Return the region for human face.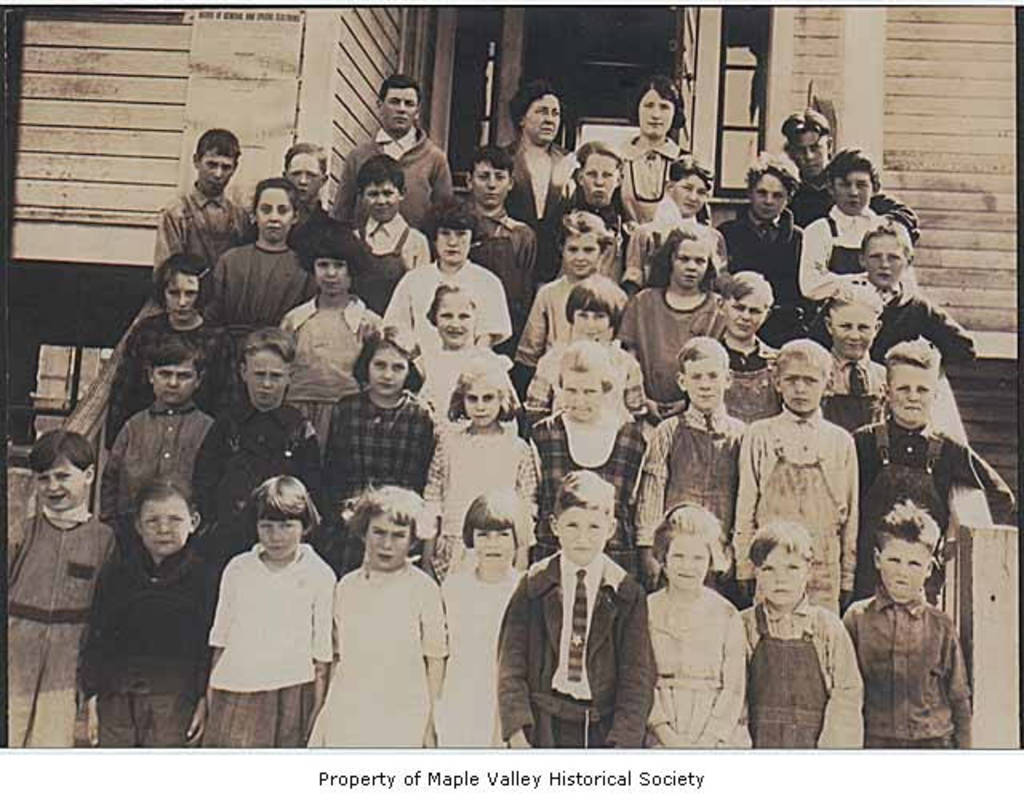
x1=387, y1=90, x2=418, y2=138.
